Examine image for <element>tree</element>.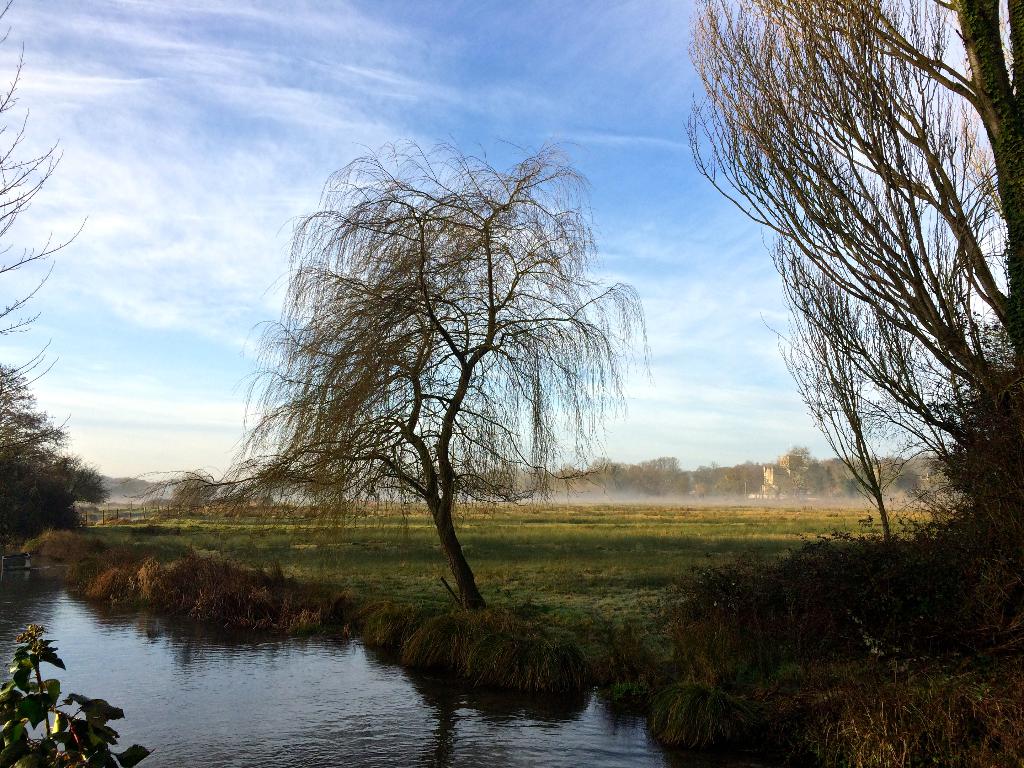
Examination result: pyautogui.locateOnScreen(244, 112, 645, 634).
